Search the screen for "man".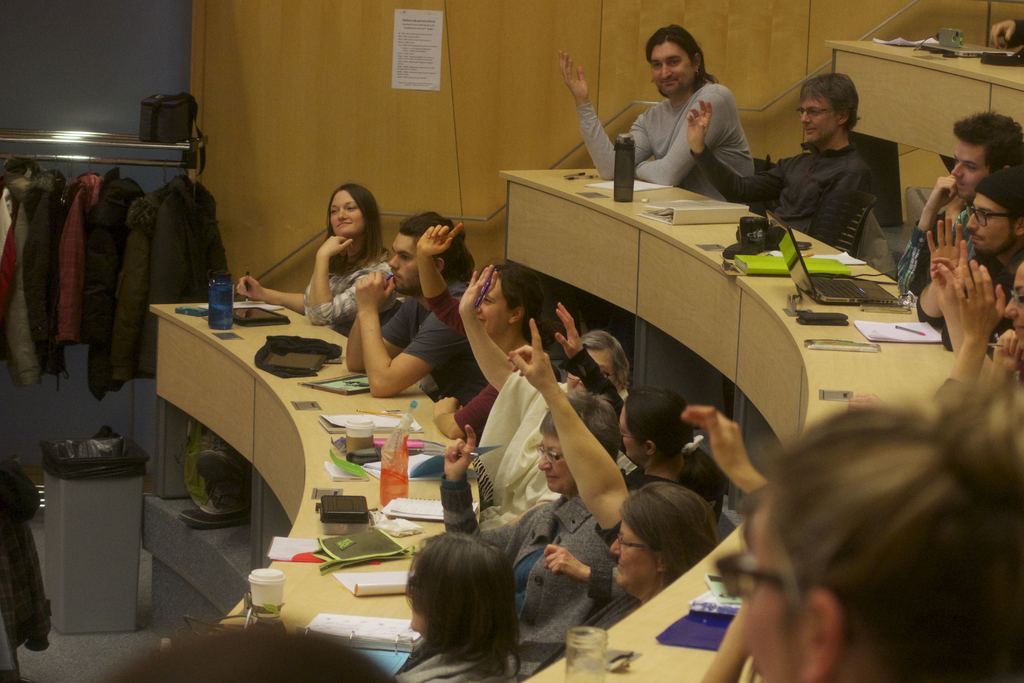
Found at bbox=(767, 79, 913, 241).
